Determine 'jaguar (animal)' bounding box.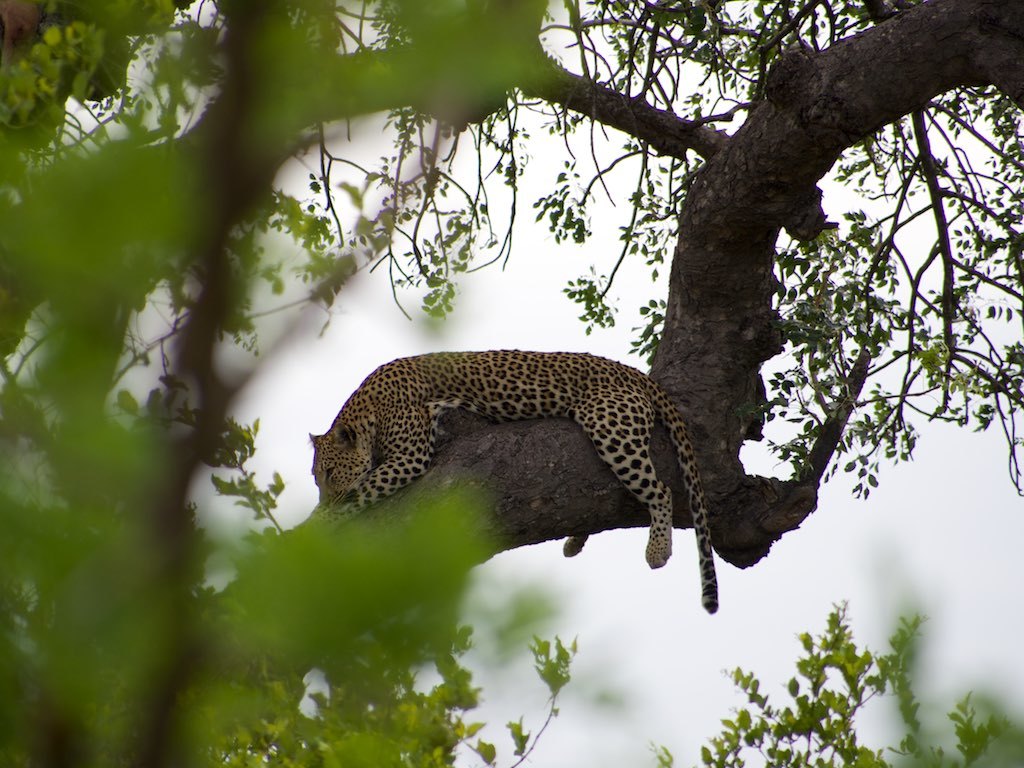
Determined: detection(305, 354, 720, 616).
